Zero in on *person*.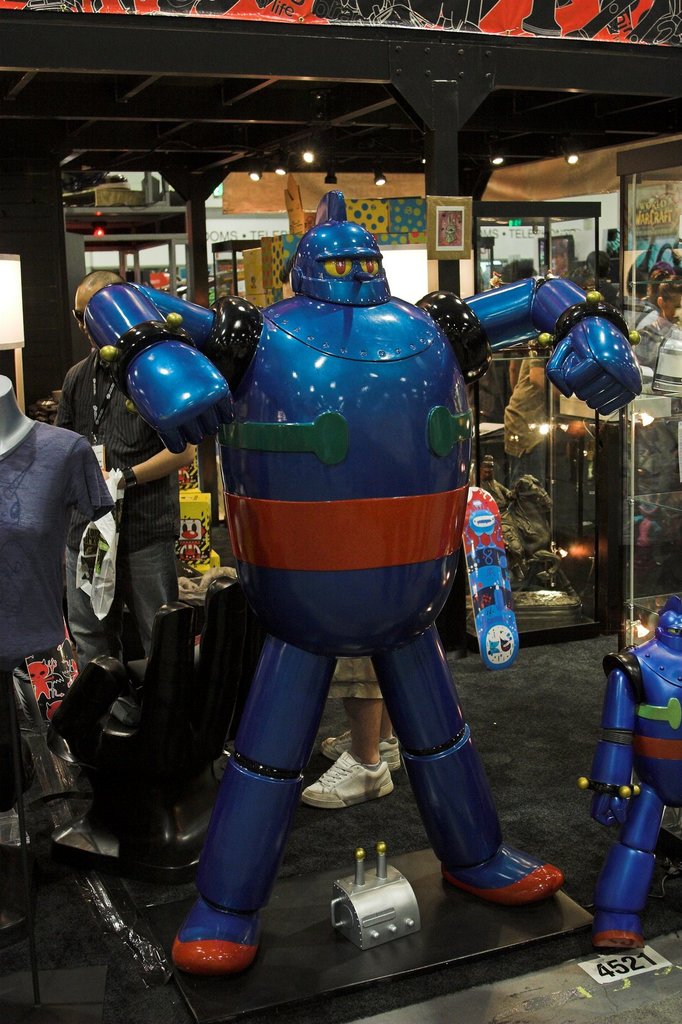
Zeroed in: 52,269,203,676.
